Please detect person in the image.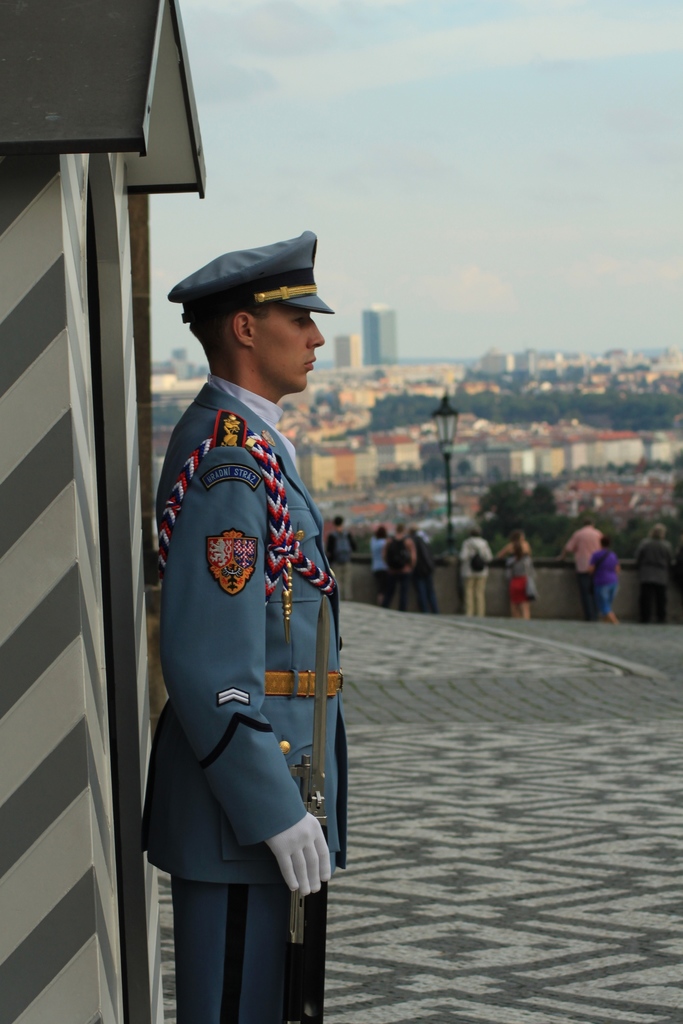
{"left": 628, "top": 518, "right": 677, "bottom": 627}.
